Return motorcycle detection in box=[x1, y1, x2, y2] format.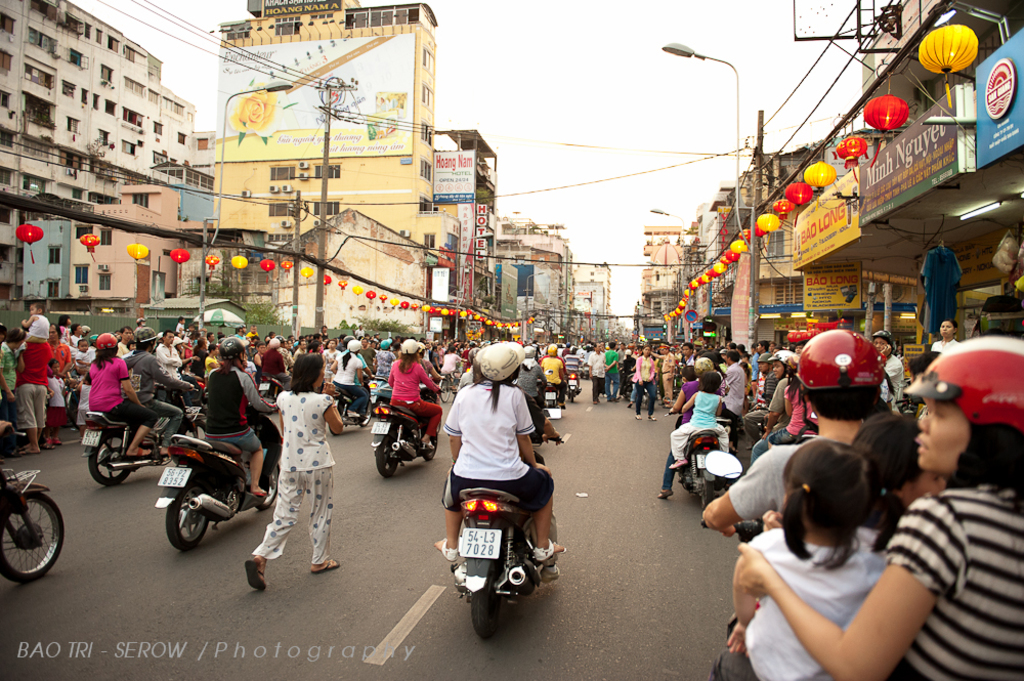
box=[79, 405, 208, 481].
